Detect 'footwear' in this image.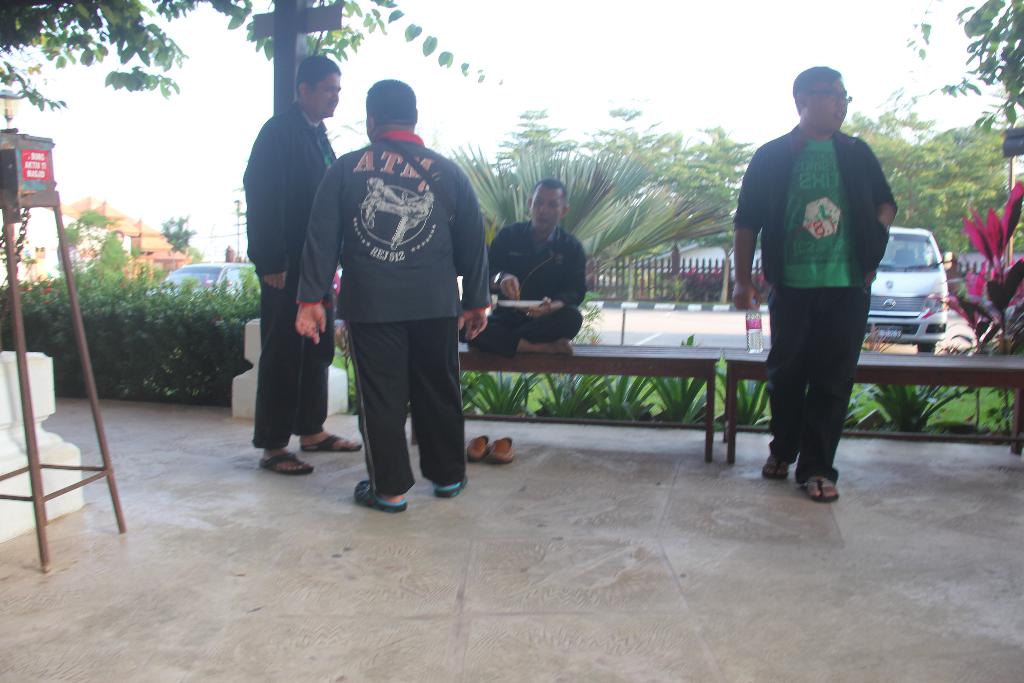
Detection: box(353, 483, 411, 512).
